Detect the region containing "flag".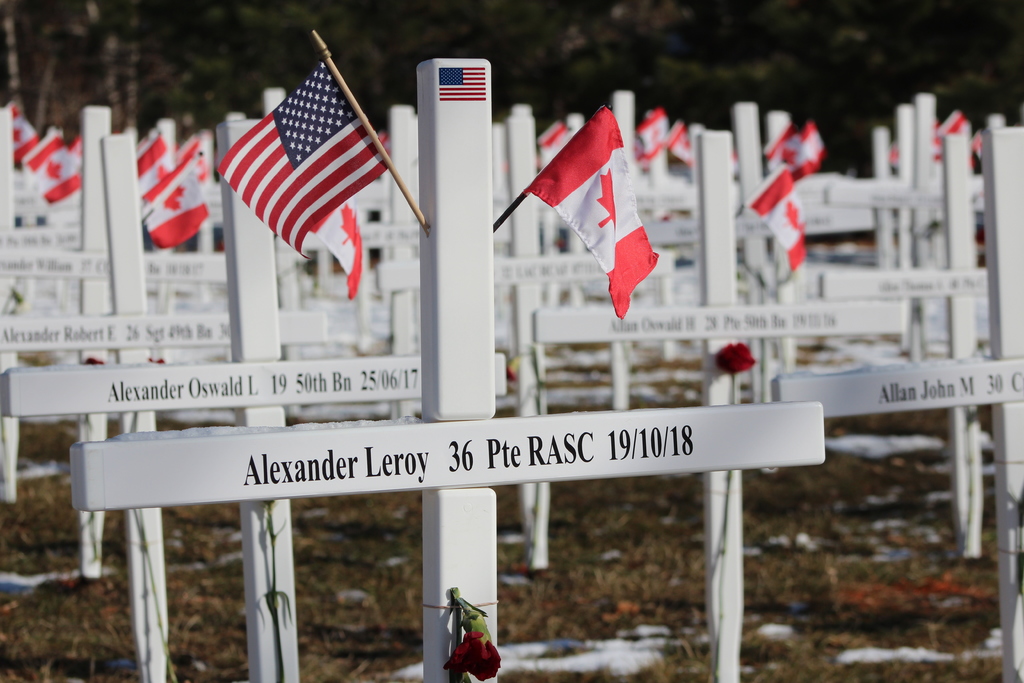
<region>748, 164, 822, 273</region>.
